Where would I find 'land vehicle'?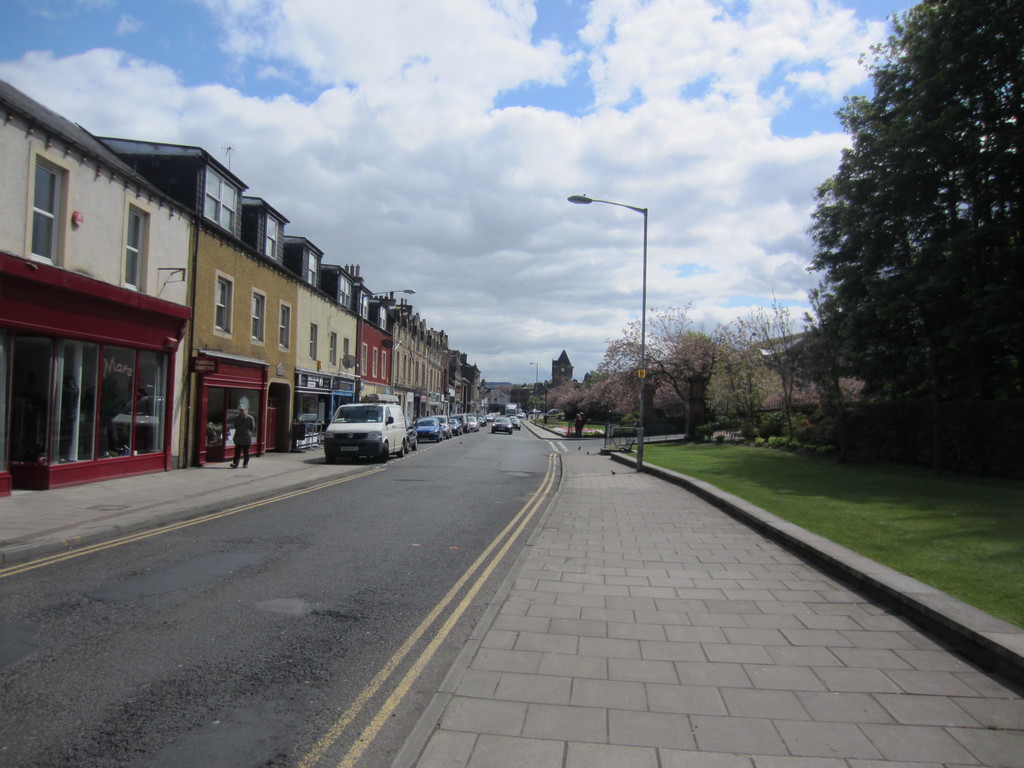
At x1=439 y1=415 x2=450 y2=436.
